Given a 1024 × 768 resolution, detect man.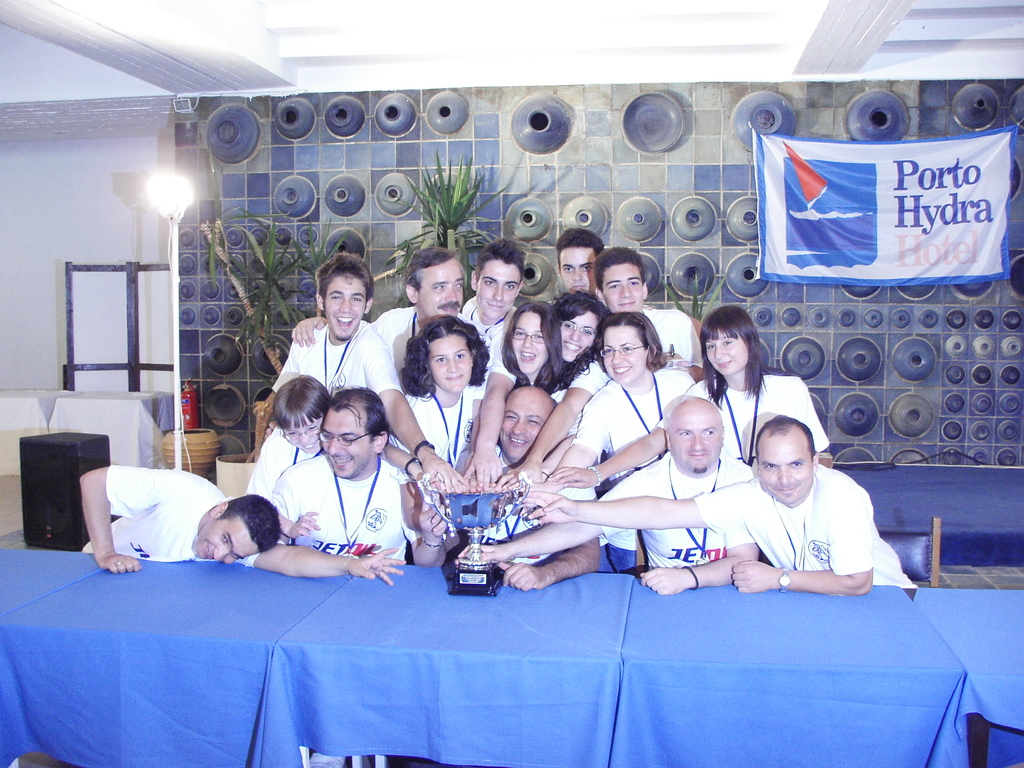
<region>461, 234, 527, 357</region>.
